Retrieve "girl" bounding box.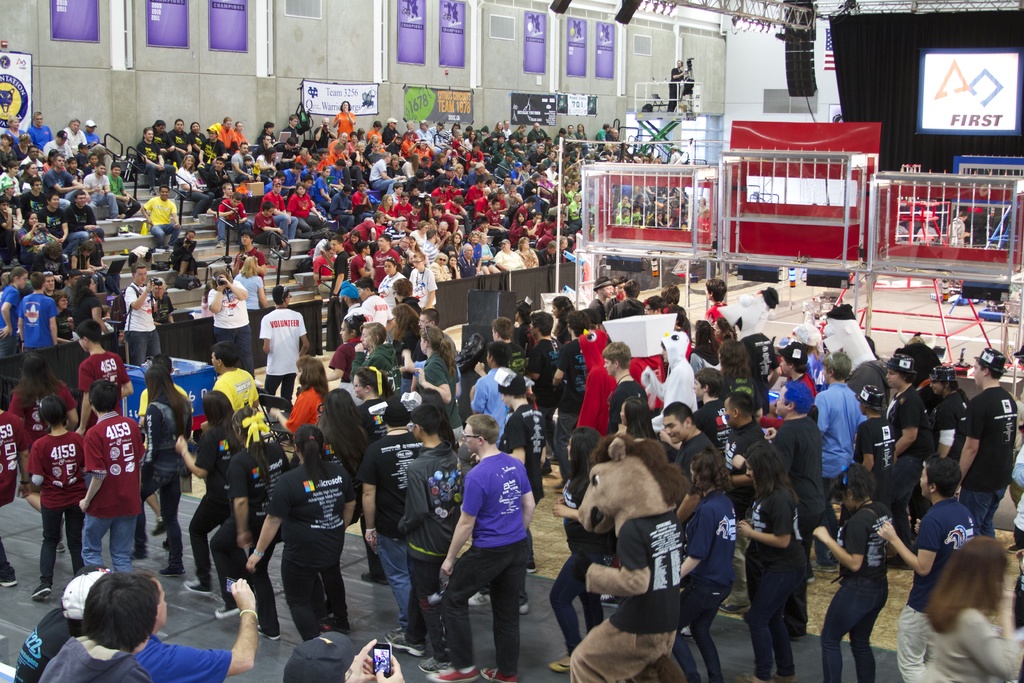
Bounding box: 671, 445, 738, 682.
